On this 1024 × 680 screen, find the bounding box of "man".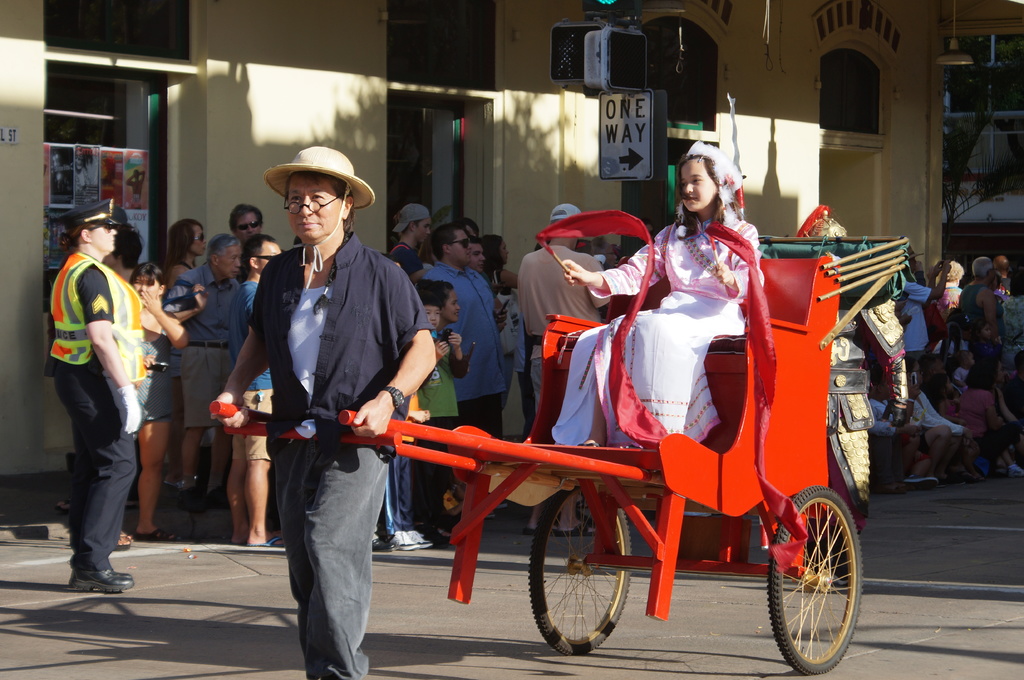
Bounding box: bbox=[224, 229, 289, 550].
